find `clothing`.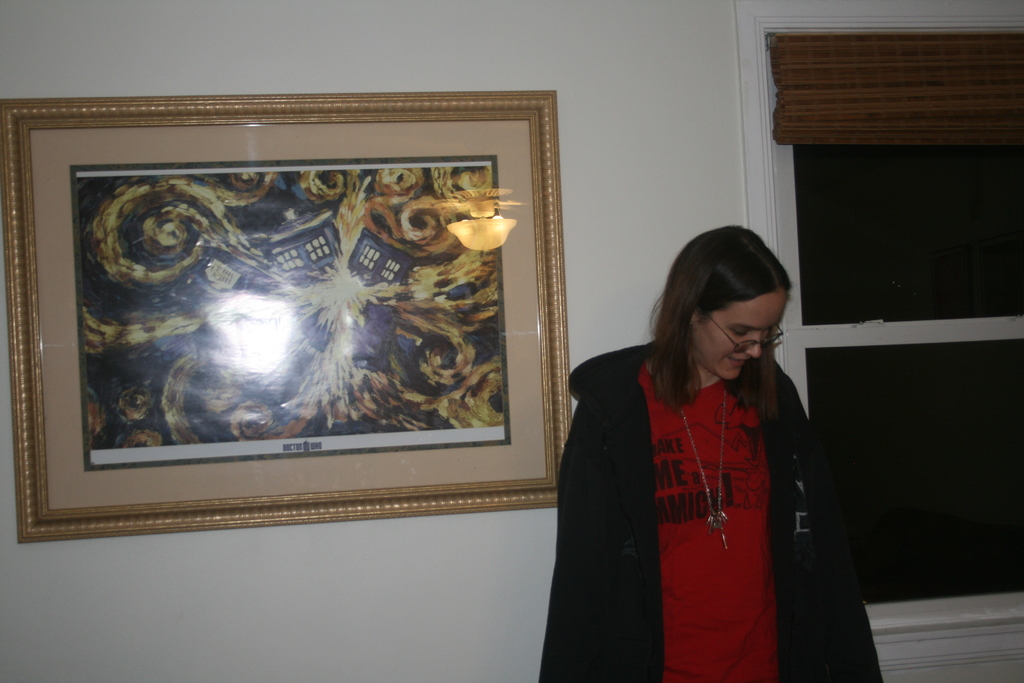
<box>531,340,882,682</box>.
